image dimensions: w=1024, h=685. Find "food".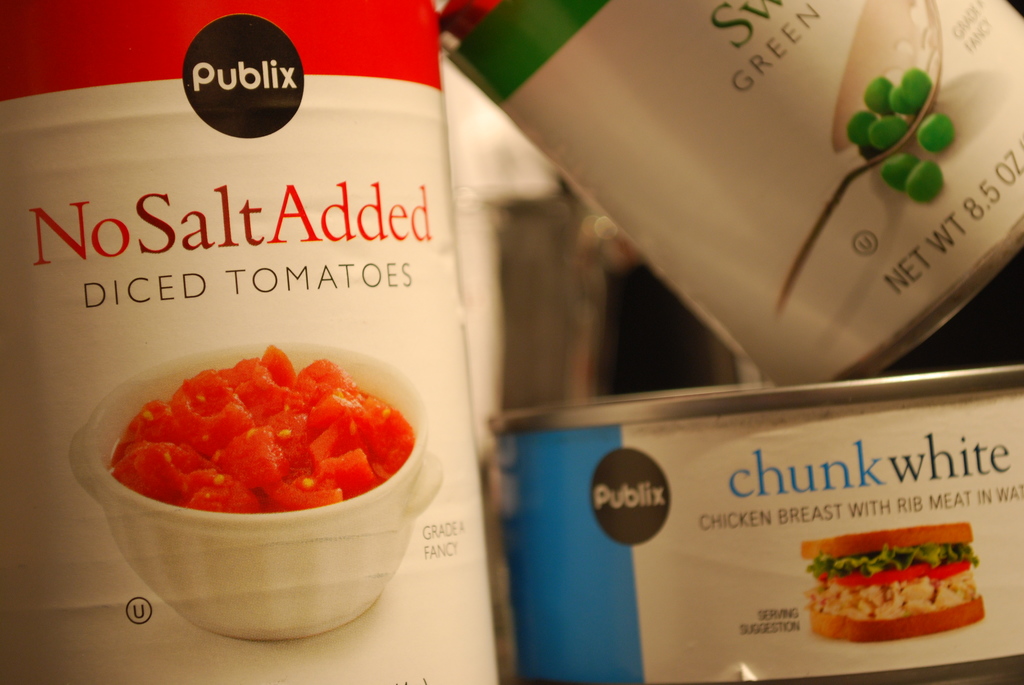
box(799, 521, 987, 645).
